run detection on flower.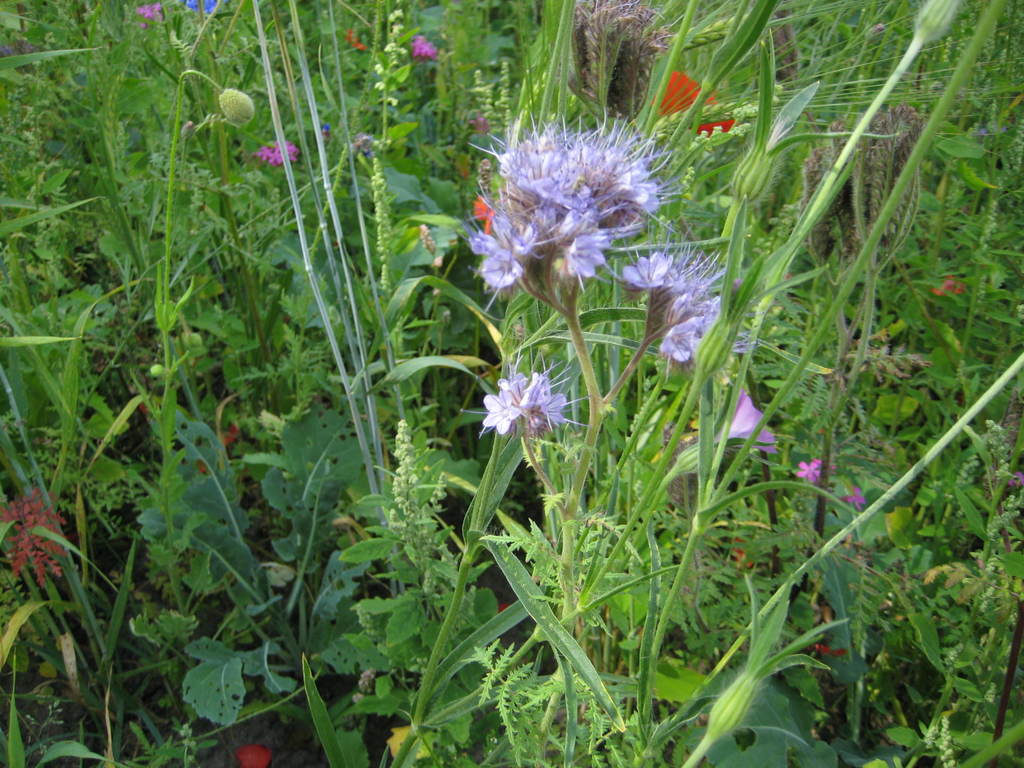
Result: locate(202, 0, 219, 13).
